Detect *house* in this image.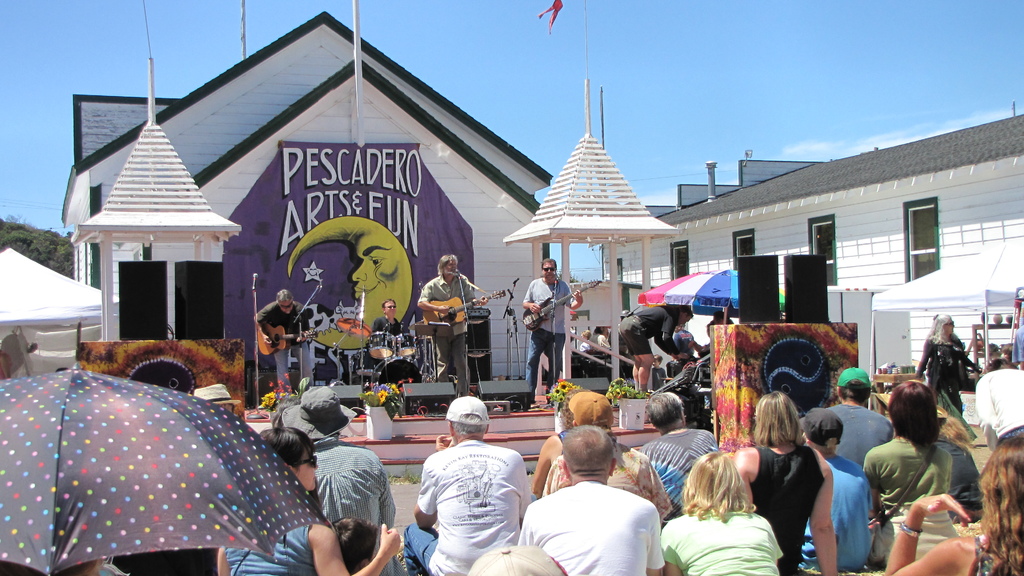
Detection: rect(601, 99, 1023, 377).
